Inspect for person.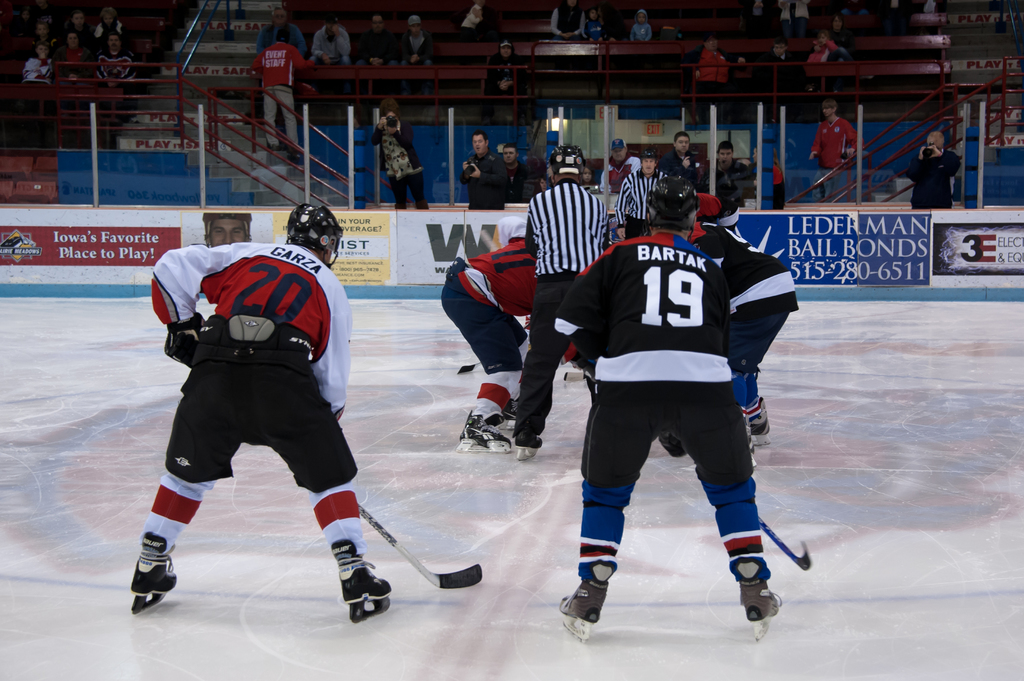
Inspection: {"x1": 660, "y1": 131, "x2": 710, "y2": 193}.
